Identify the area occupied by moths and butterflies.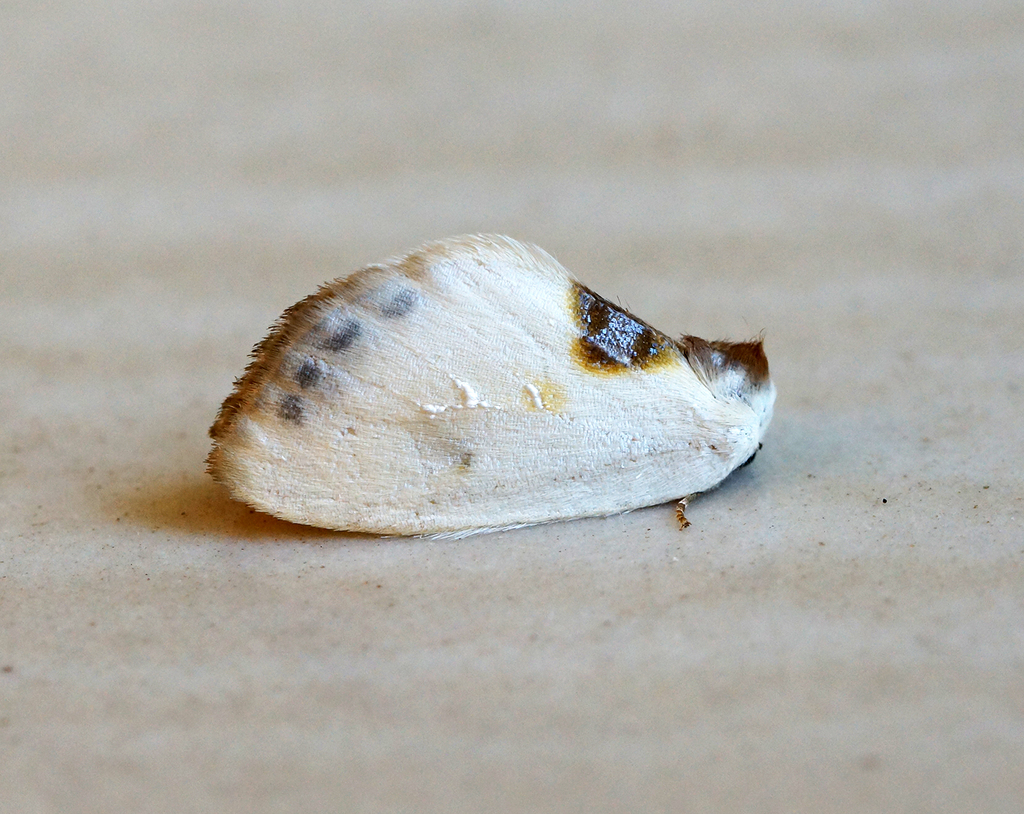
Area: [x1=199, y1=232, x2=780, y2=533].
